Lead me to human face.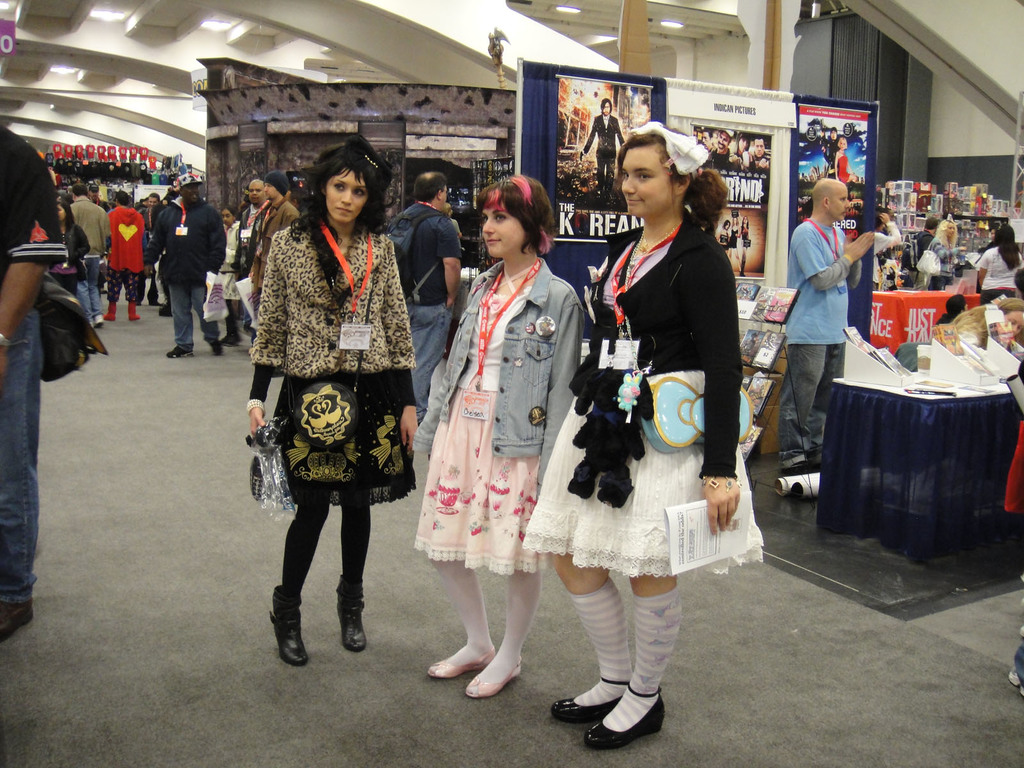
Lead to 829 188 852 222.
